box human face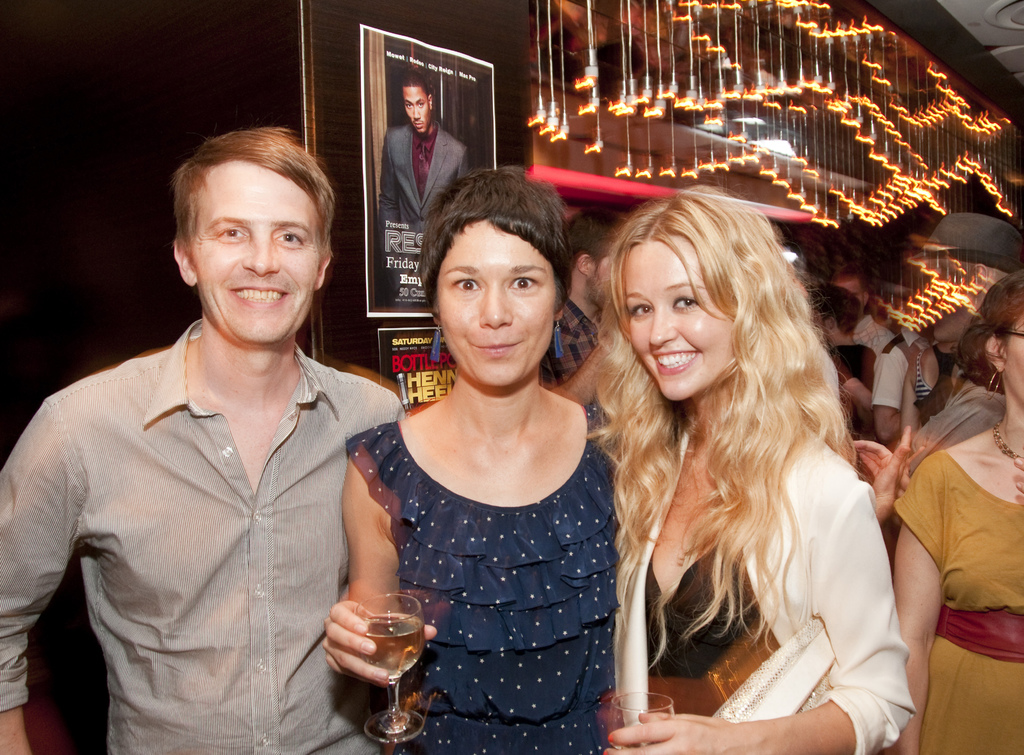
[x1=833, y1=282, x2=863, y2=319]
